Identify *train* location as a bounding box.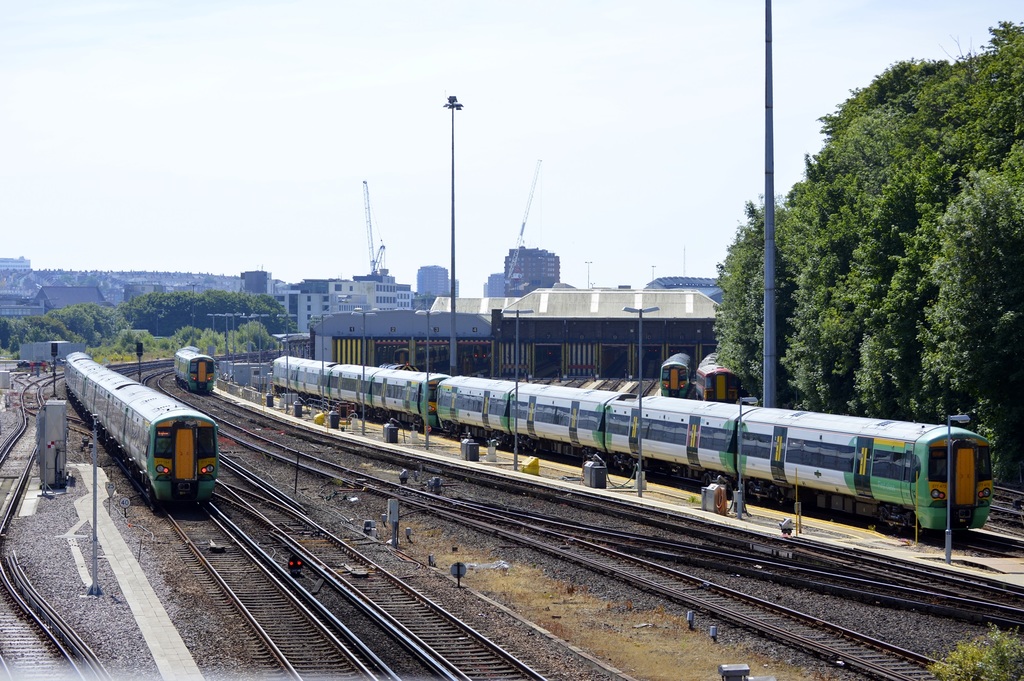
Rect(67, 352, 218, 516).
